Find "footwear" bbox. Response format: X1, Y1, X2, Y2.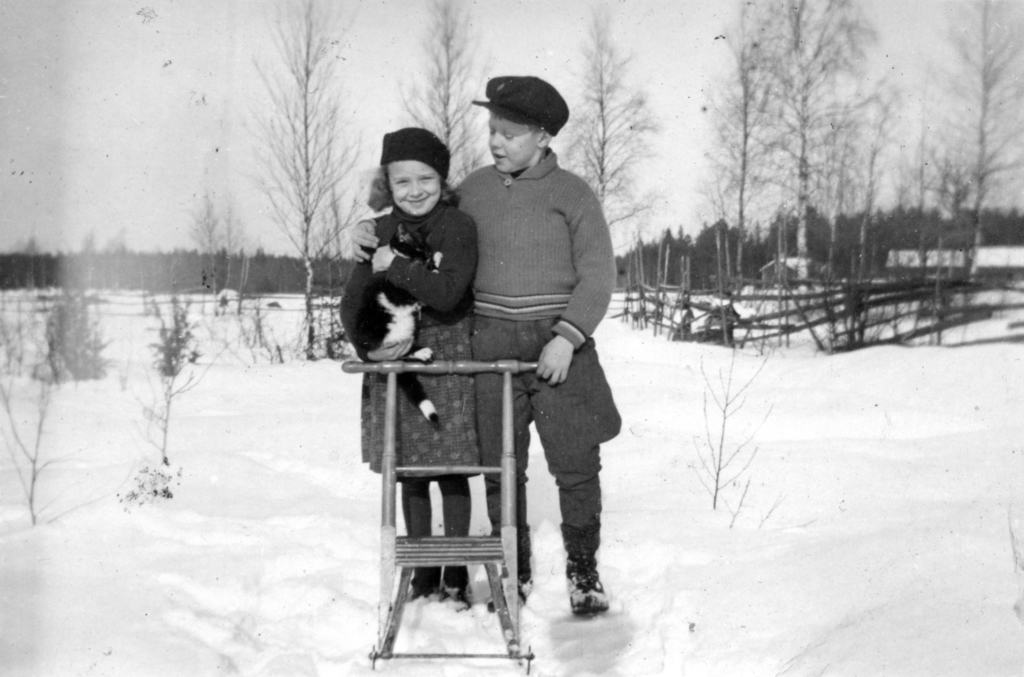
487, 571, 530, 609.
